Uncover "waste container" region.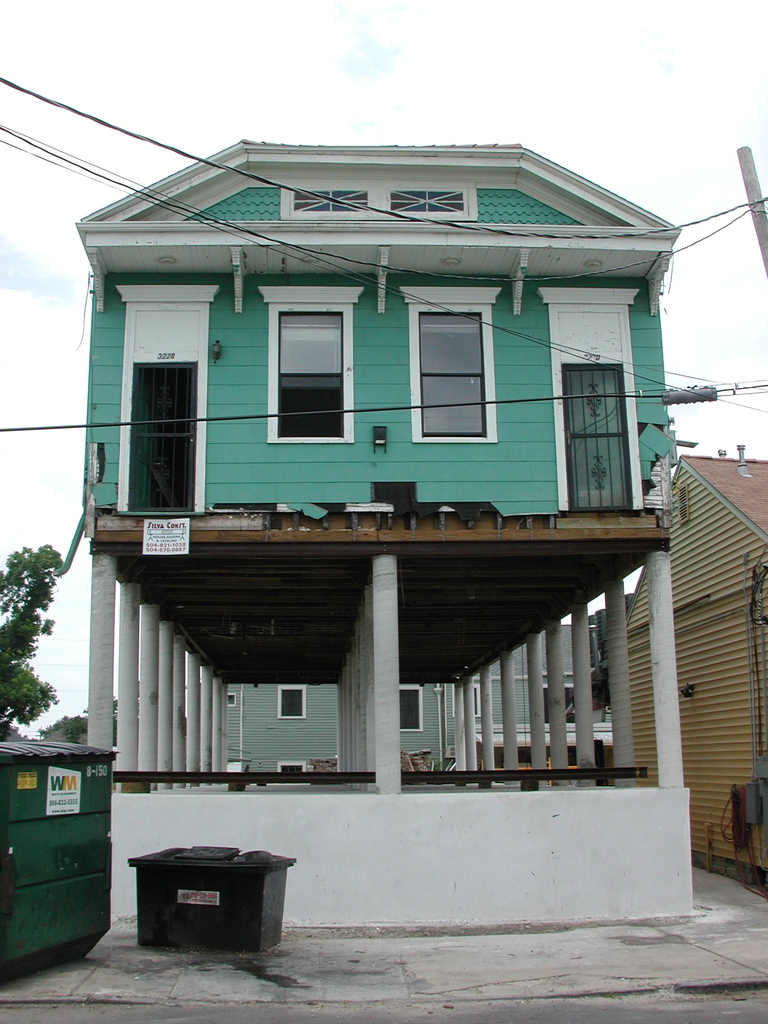
Uncovered: 130/846/298/953.
